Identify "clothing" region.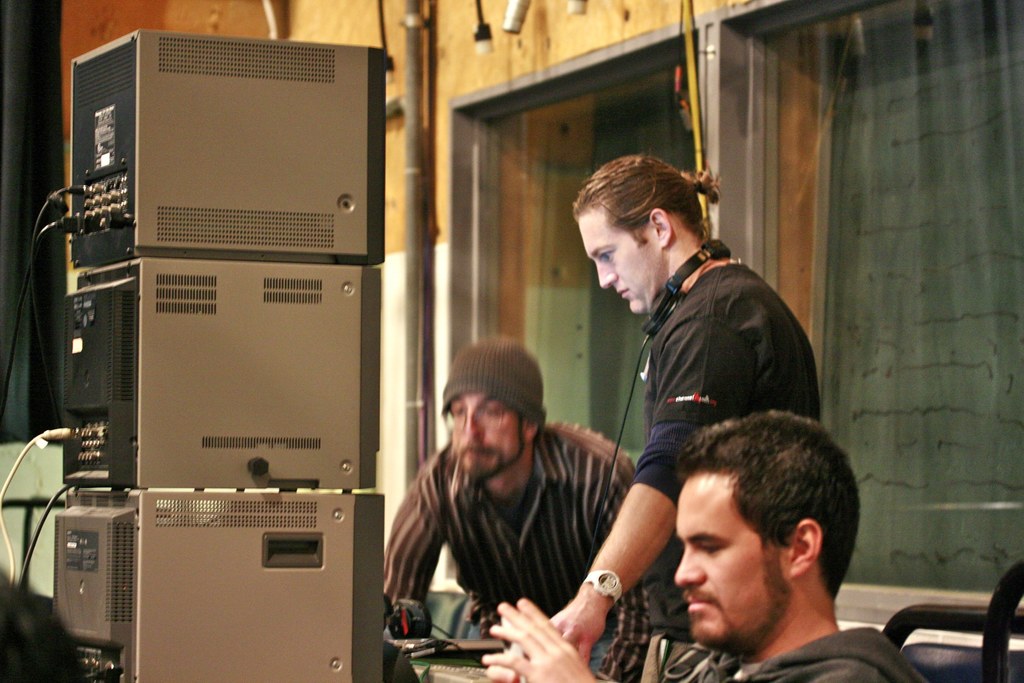
Region: x1=377 y1=370 x2=667 y2=674.
